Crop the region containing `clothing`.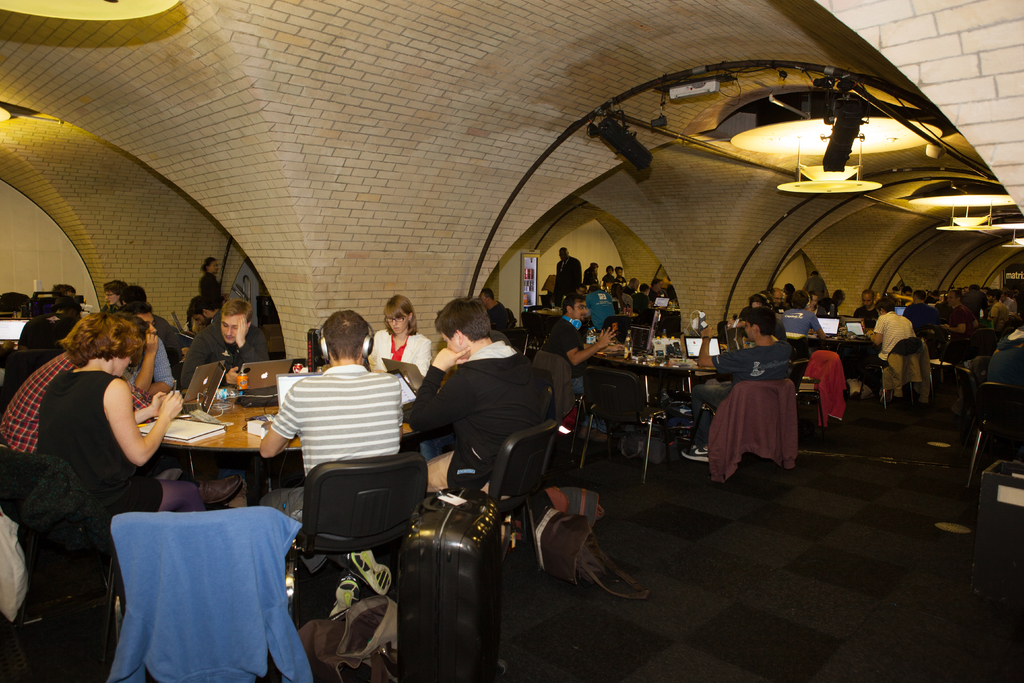
Crop region: {"x1": 636, "y1": 290, "x2": 650, "y2": 312}.
